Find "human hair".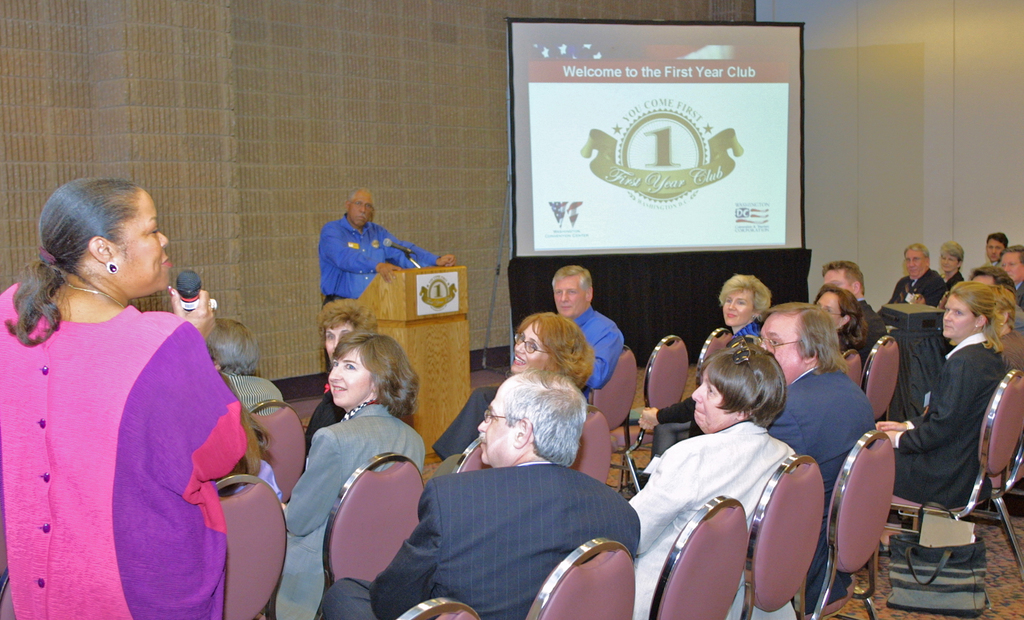
717:273:772:322.
